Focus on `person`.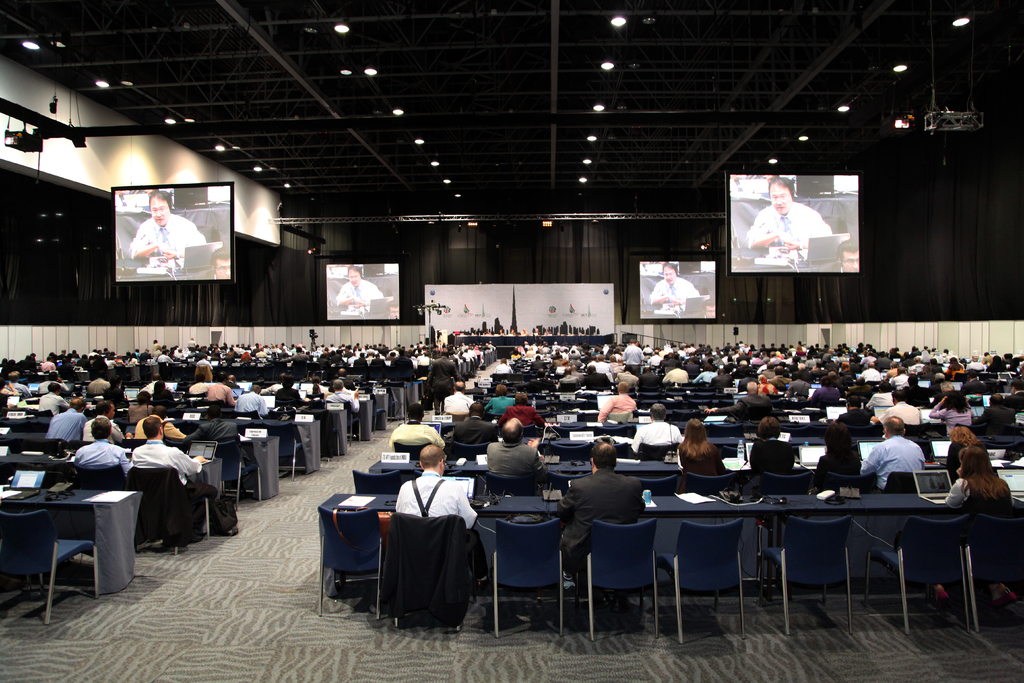
Focused at [left=768, top=368, right=794, bottom=391].
